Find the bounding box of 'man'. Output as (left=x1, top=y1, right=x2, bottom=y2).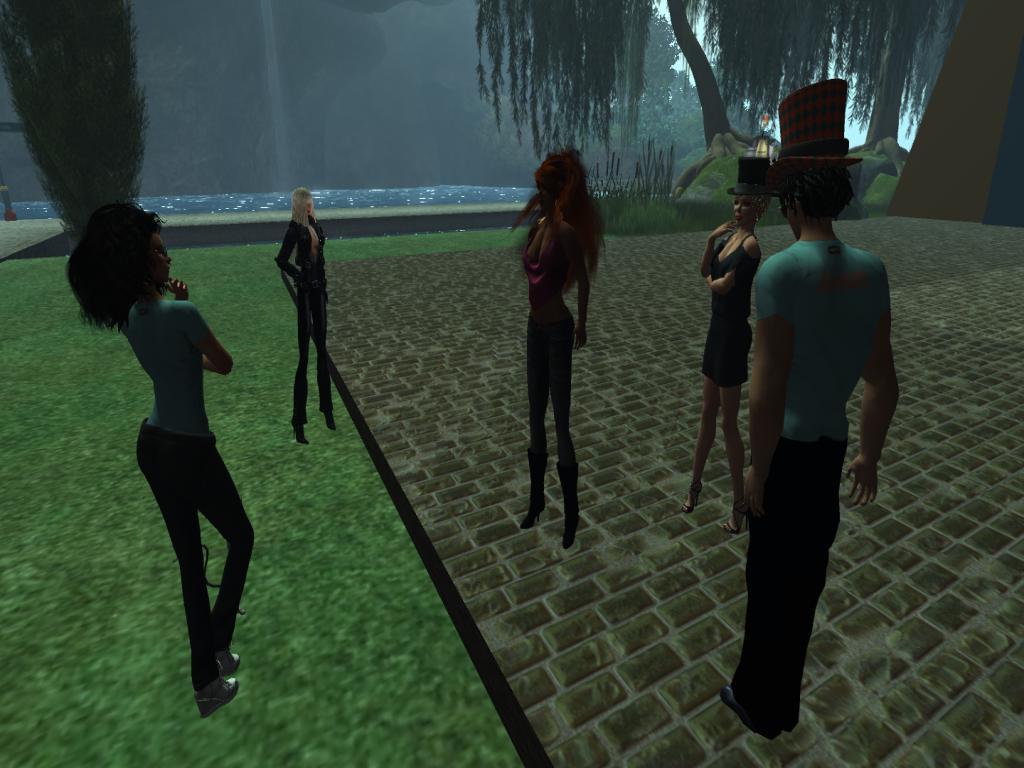
(left=738, top=75, right=907, bottom=744).
